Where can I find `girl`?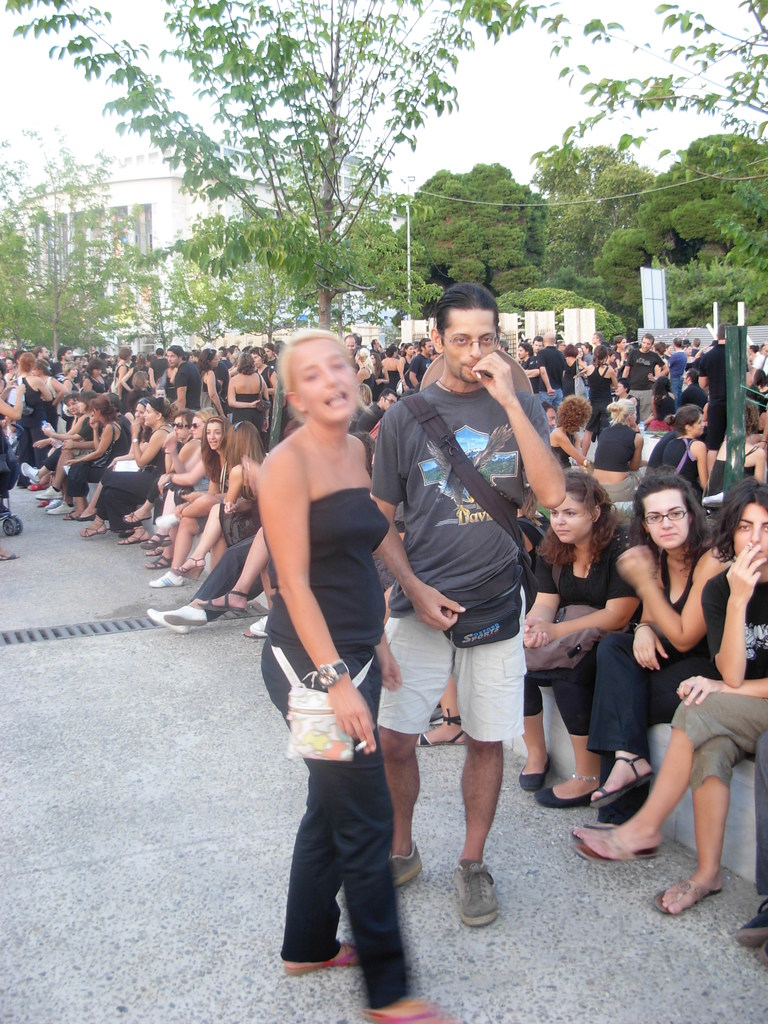
You can find it at box=[586, 470, 728, 844].
